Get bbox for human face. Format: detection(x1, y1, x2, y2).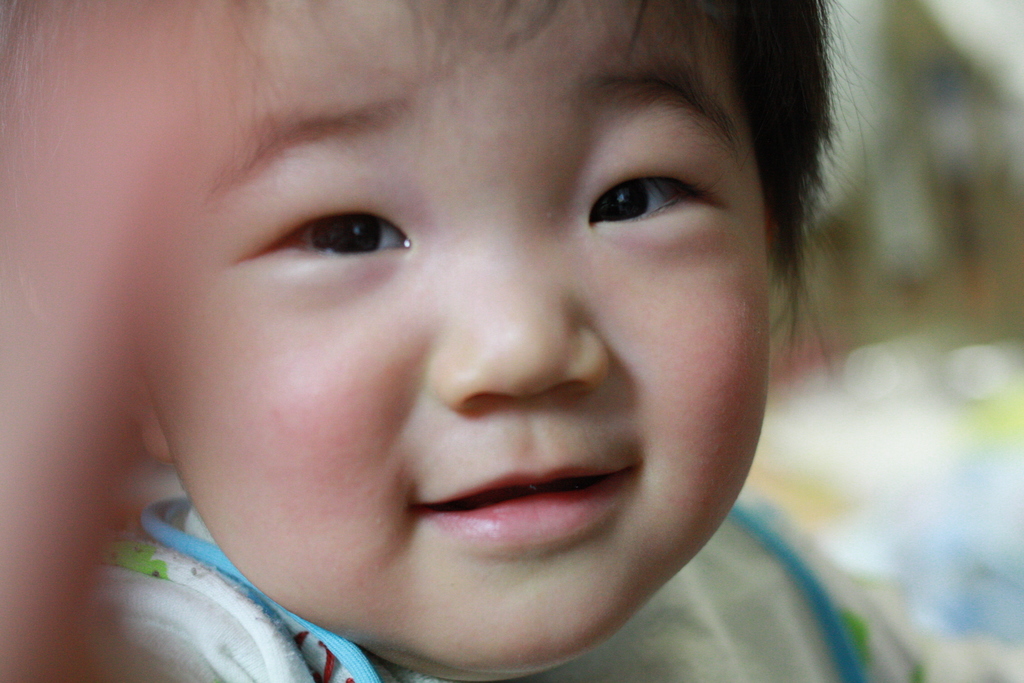
detection(129, 0, 757, 671).
